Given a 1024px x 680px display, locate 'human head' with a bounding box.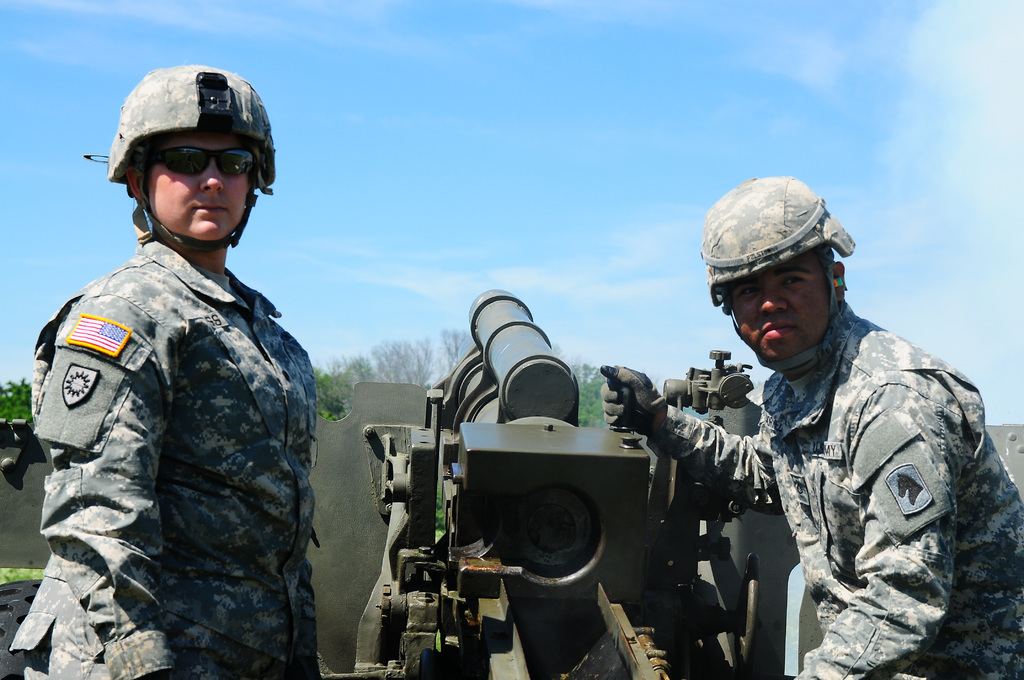
Located: {"x1": 120, "y1": 68, "x2": 265, "y2": 241}.
